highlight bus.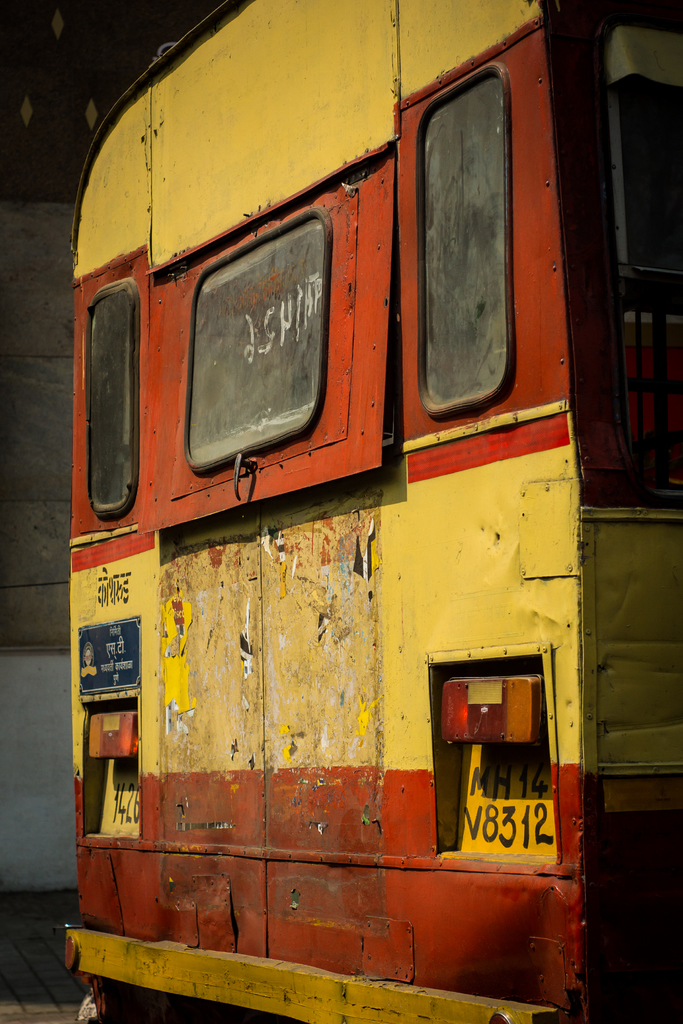
Highlighted region: locate(66, 0, 682, 1023).
